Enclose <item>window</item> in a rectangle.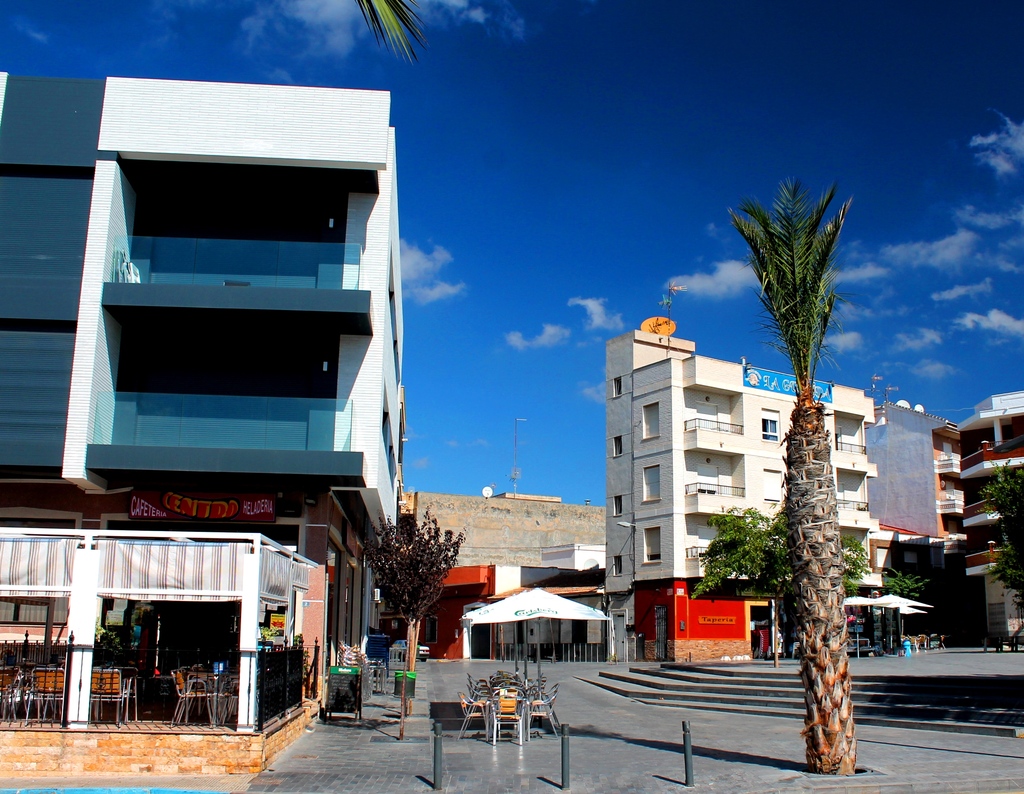
crop(762, 415, 778, 442).
